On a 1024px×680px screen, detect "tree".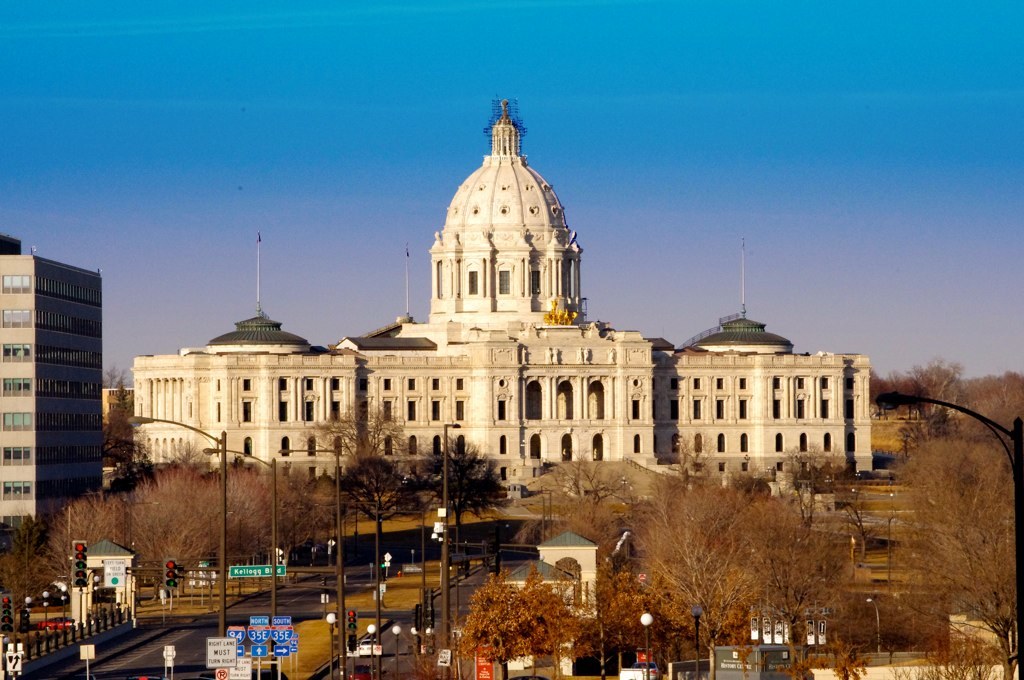
BBox(883, 433, 1017, 679).
